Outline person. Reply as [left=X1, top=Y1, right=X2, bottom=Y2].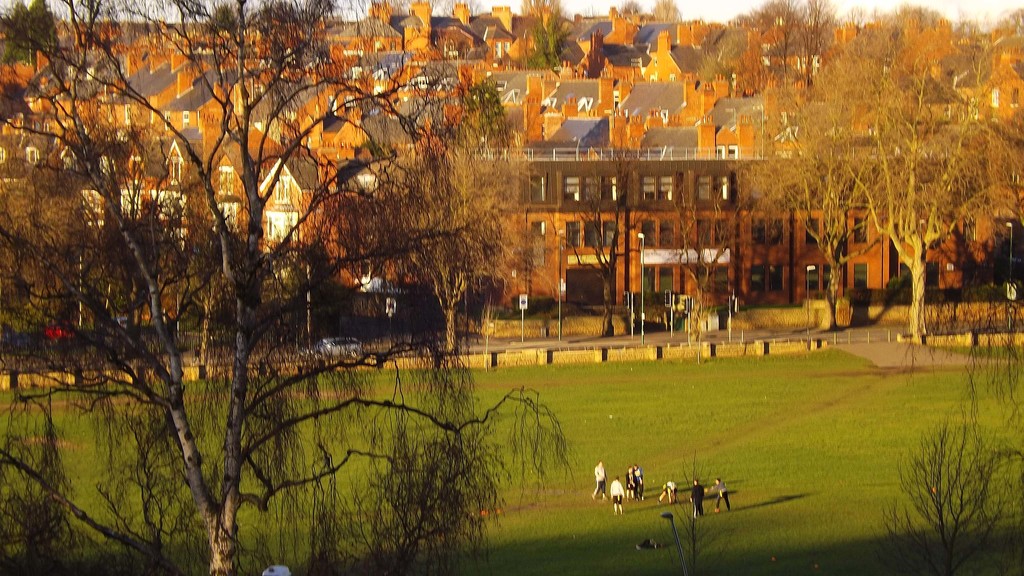
[left=712, top=482, right=728, bottom=511].
